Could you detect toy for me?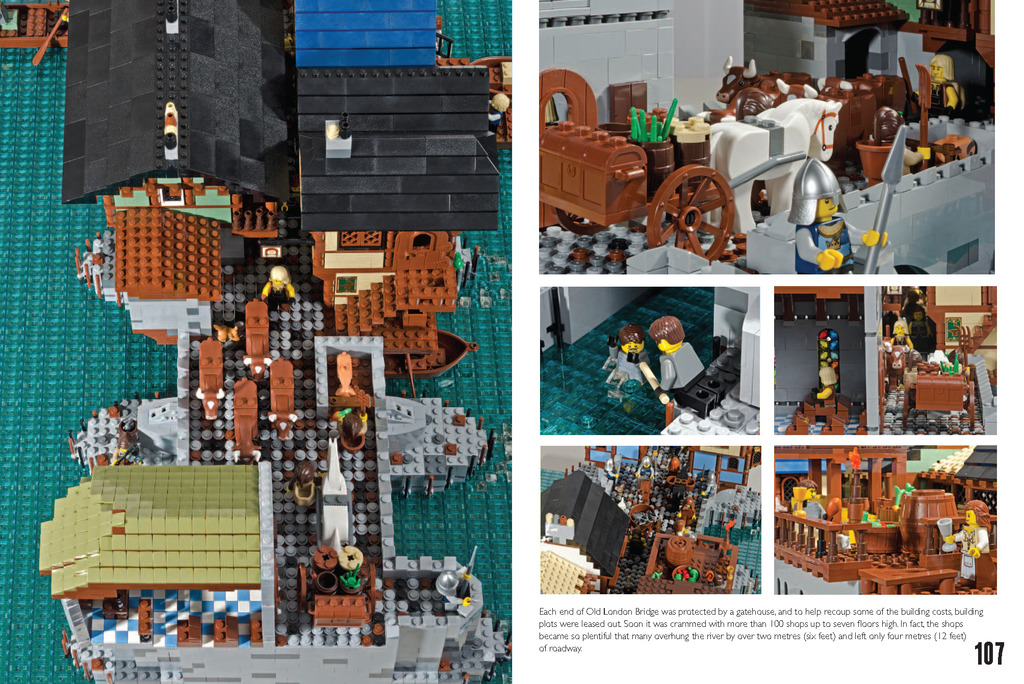
Detection result: rect(586, 447, 612, 500).
